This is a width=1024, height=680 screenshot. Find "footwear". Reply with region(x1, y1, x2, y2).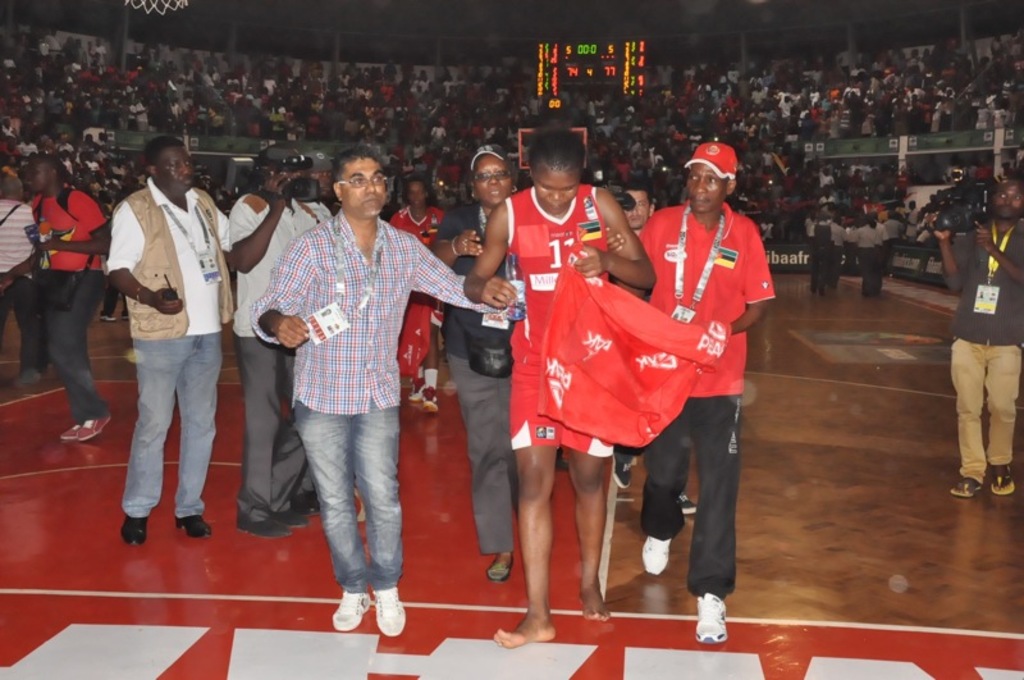
region(10, 366, 46, 388).
